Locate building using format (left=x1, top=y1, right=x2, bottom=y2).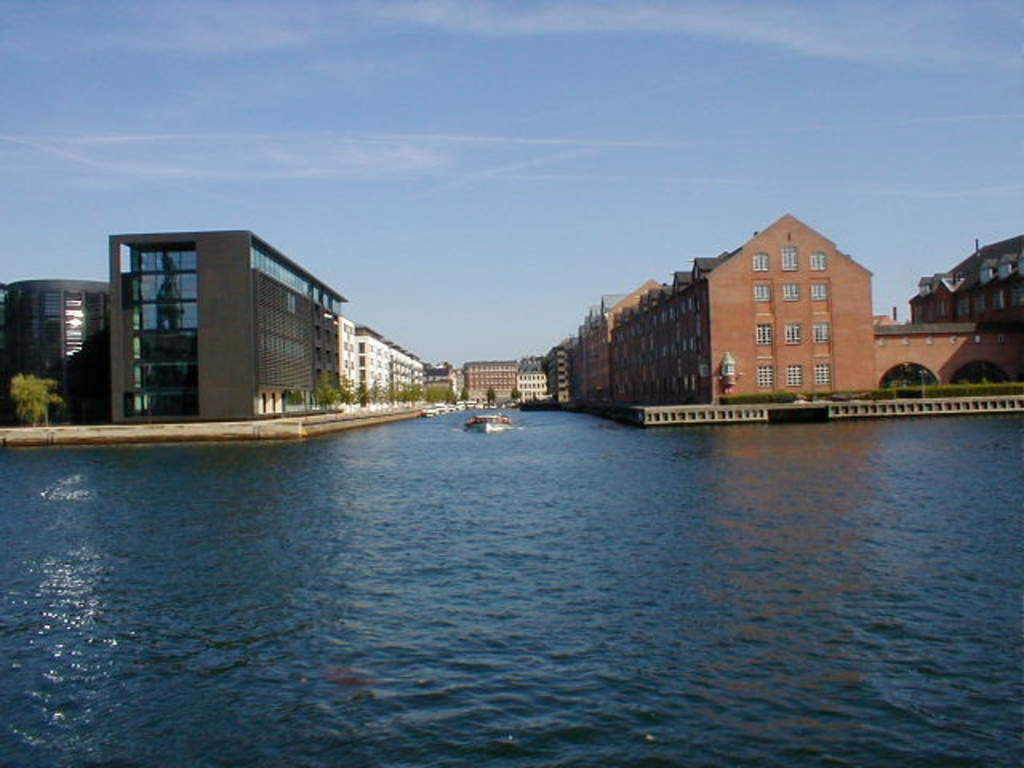
(left=0, top=278, right=110, bottom=422).
